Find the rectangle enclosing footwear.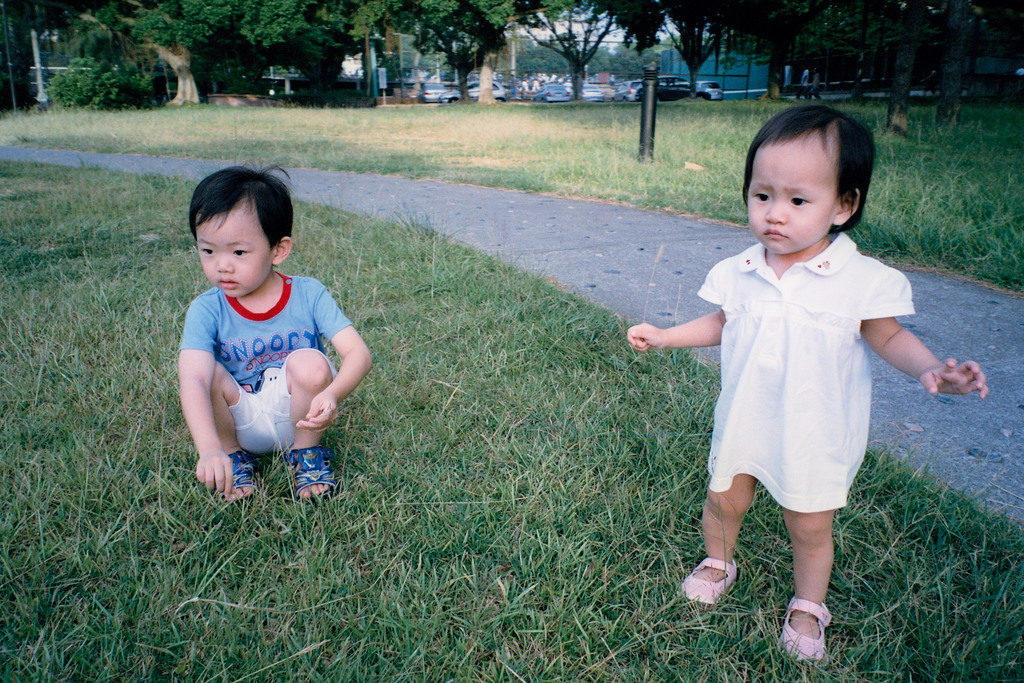
box(288, 441, 339, 499).
